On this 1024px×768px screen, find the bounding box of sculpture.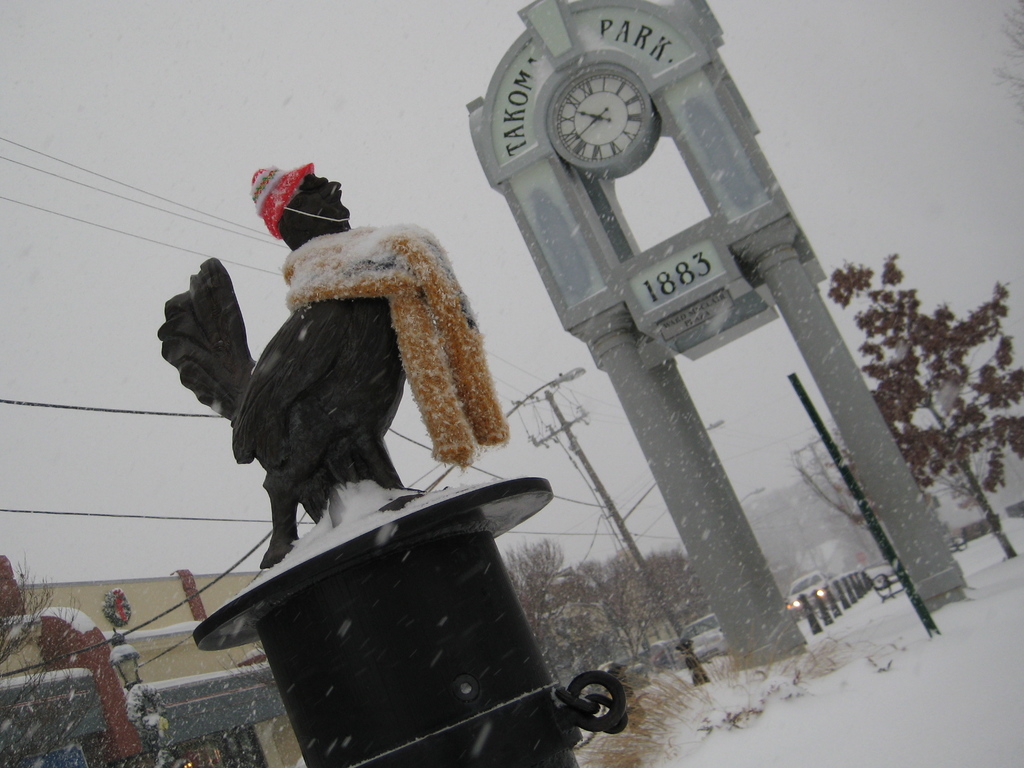
Bounding box: region(129, 146, 507, 605).
